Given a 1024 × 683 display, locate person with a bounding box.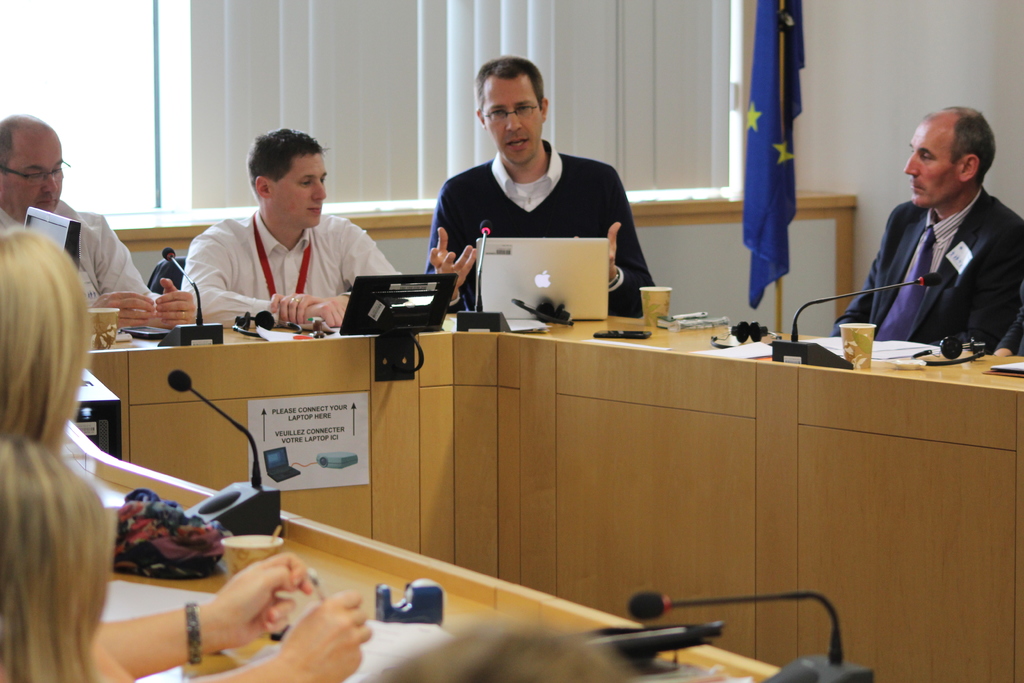
Located: (421,53,657,325).
